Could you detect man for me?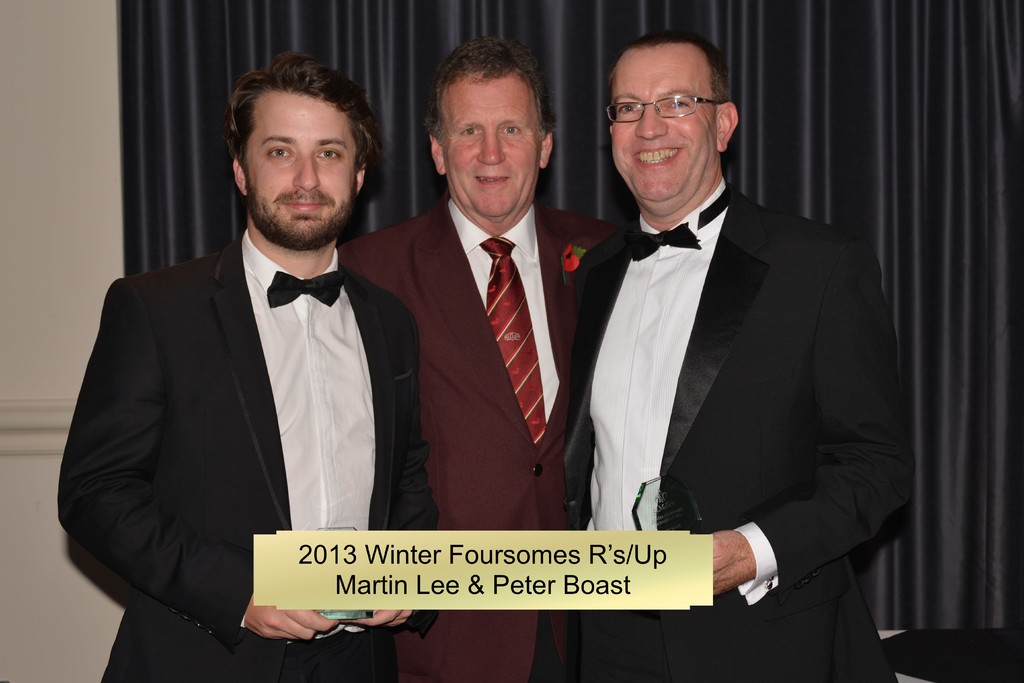
Detection result: x1=563, y1=25, x2=918, y2=682.
